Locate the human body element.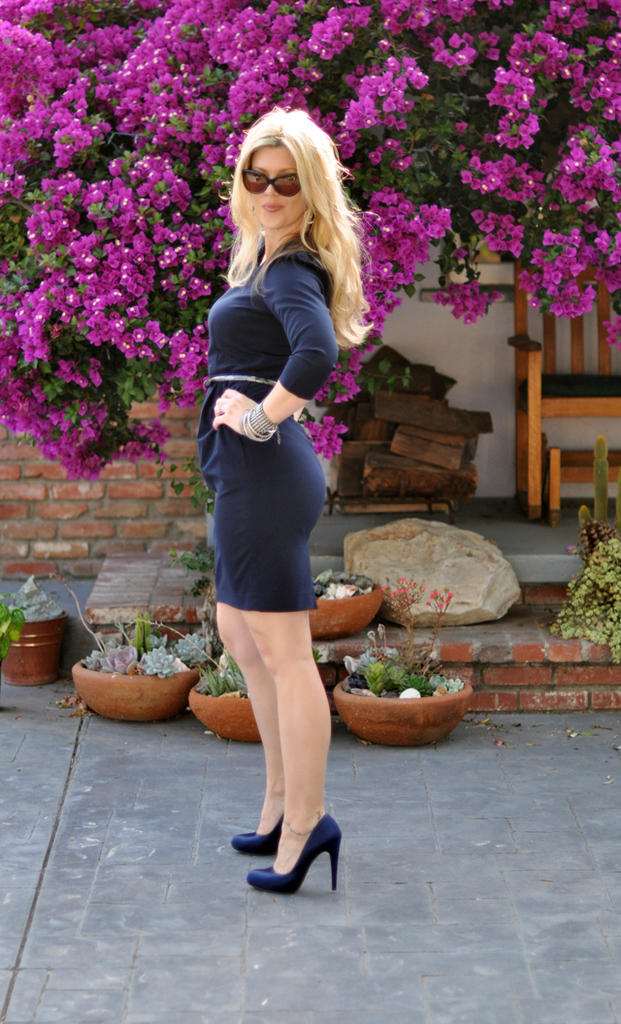
Element bbox: l=195, t=96, r=380, b=890.
